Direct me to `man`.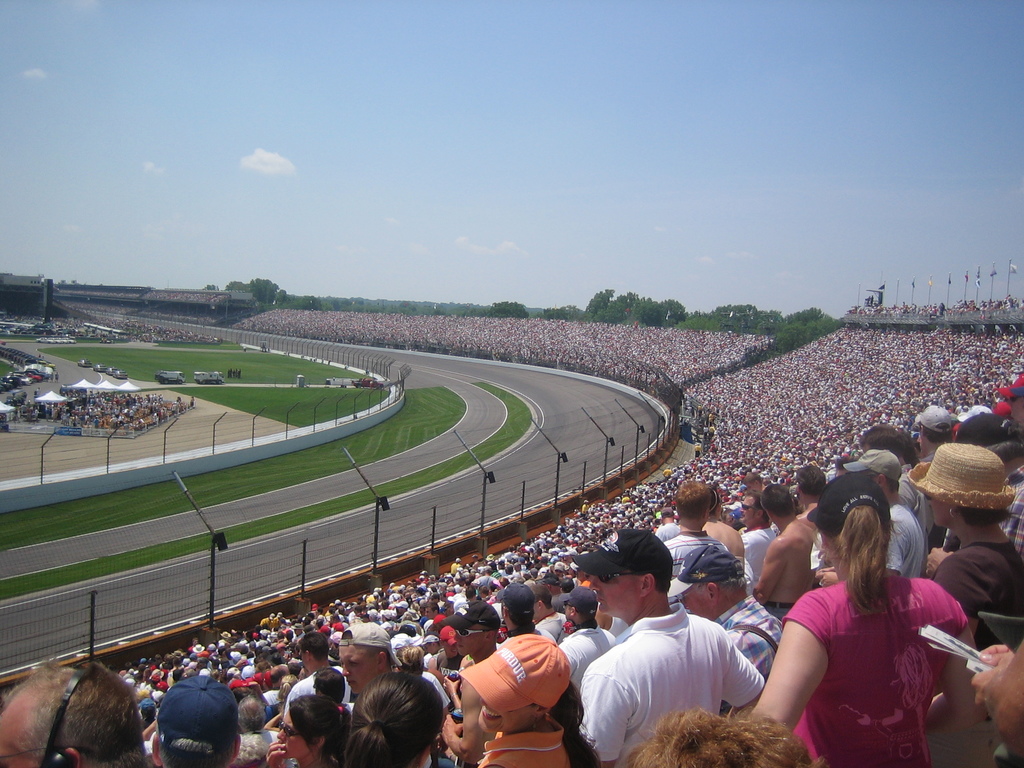
Direction: bbox=(924, 406, 956, 462).
